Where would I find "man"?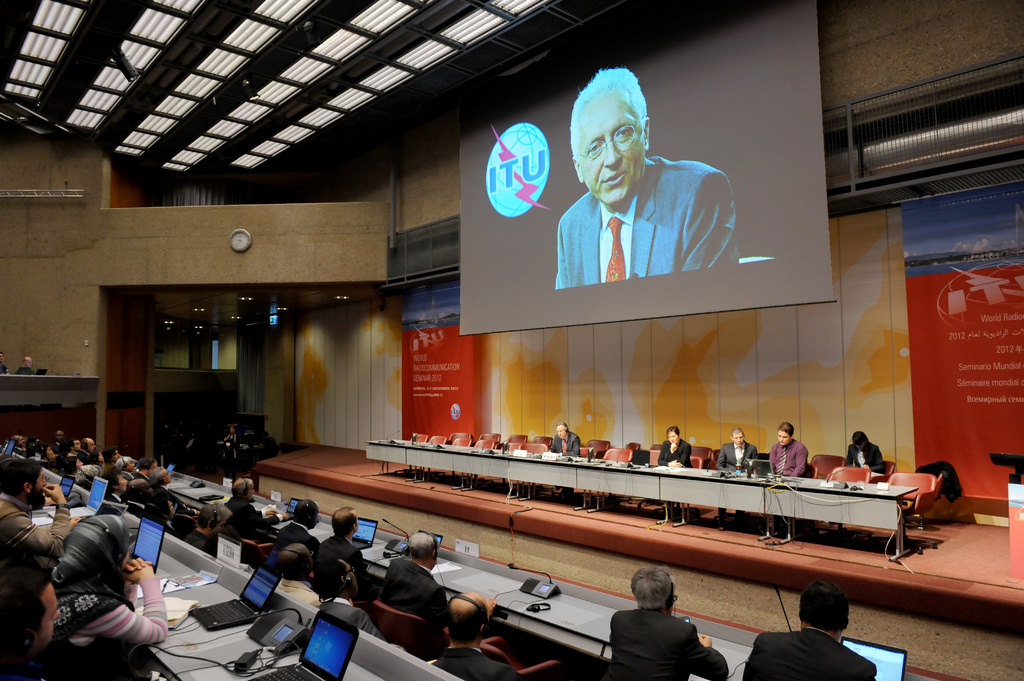
At bbox=[0, 460, 72, 565].
